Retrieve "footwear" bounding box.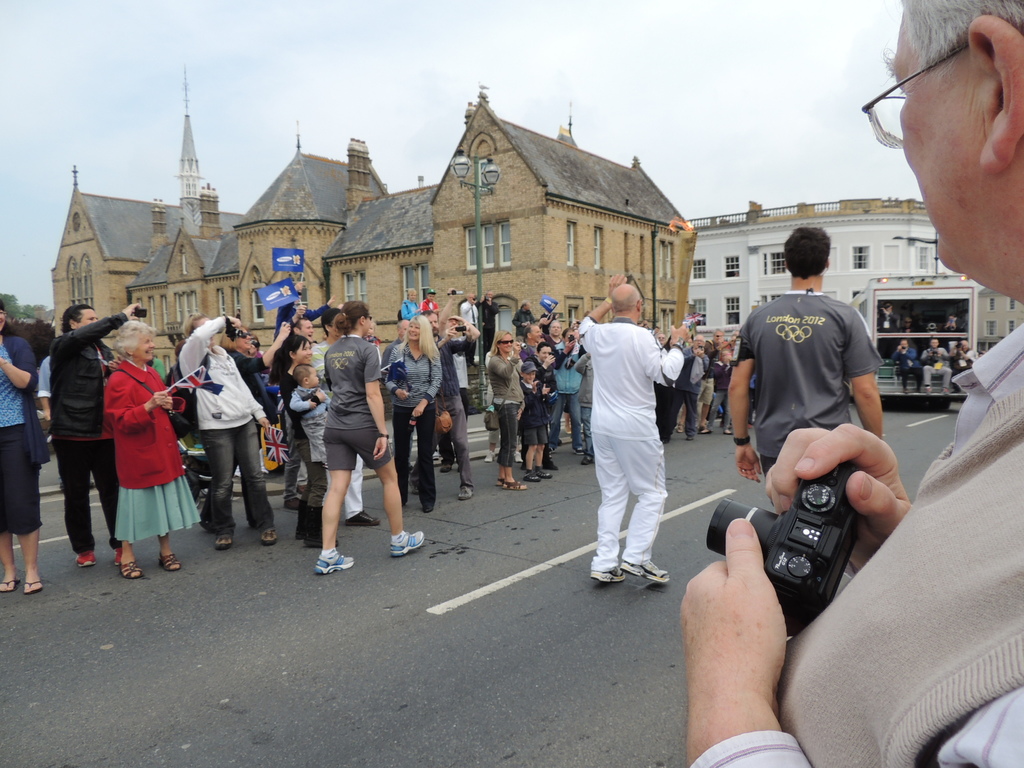
Bounding box: (390,532,424,557).
